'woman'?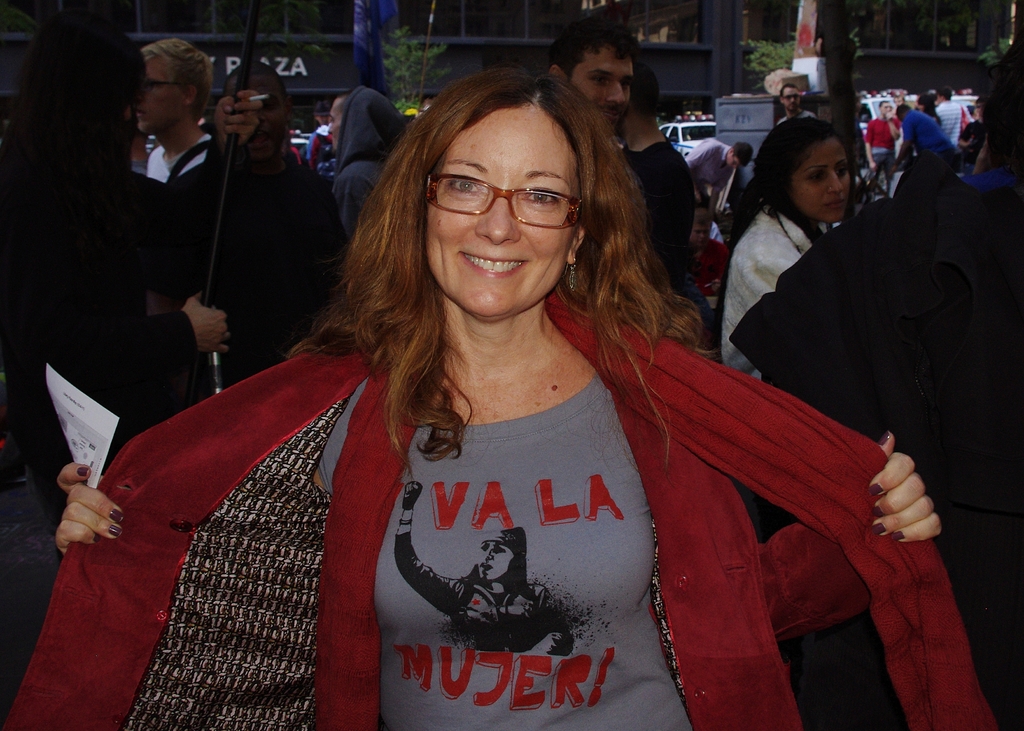
Rect(392, 478, 577, 659)
